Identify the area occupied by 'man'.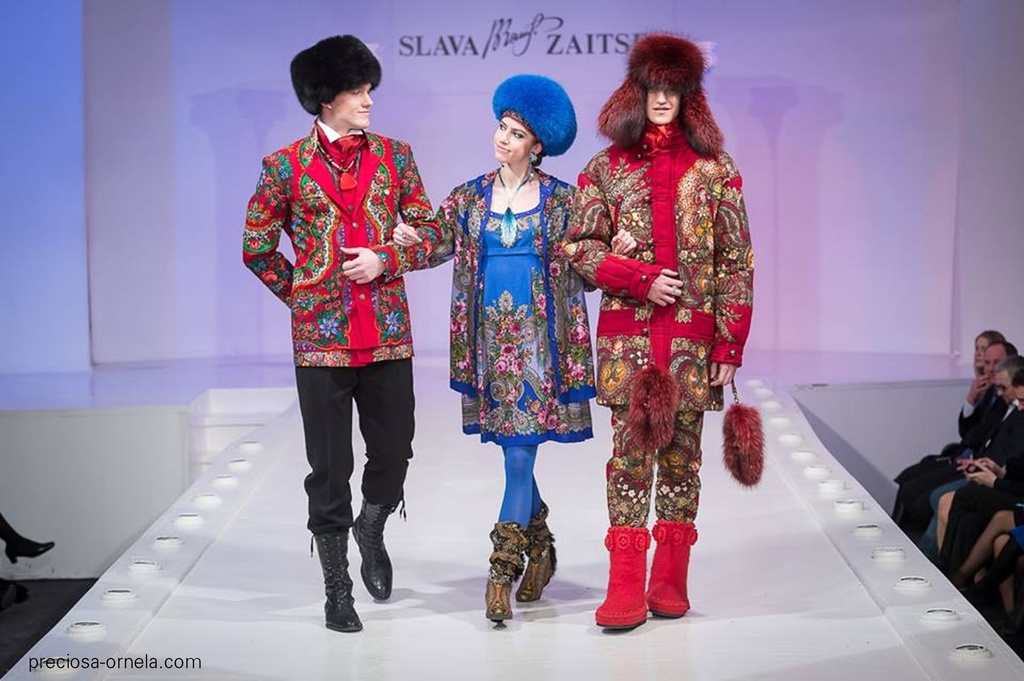
Area: x1=566, y1=36, x2=756, y2=632.
